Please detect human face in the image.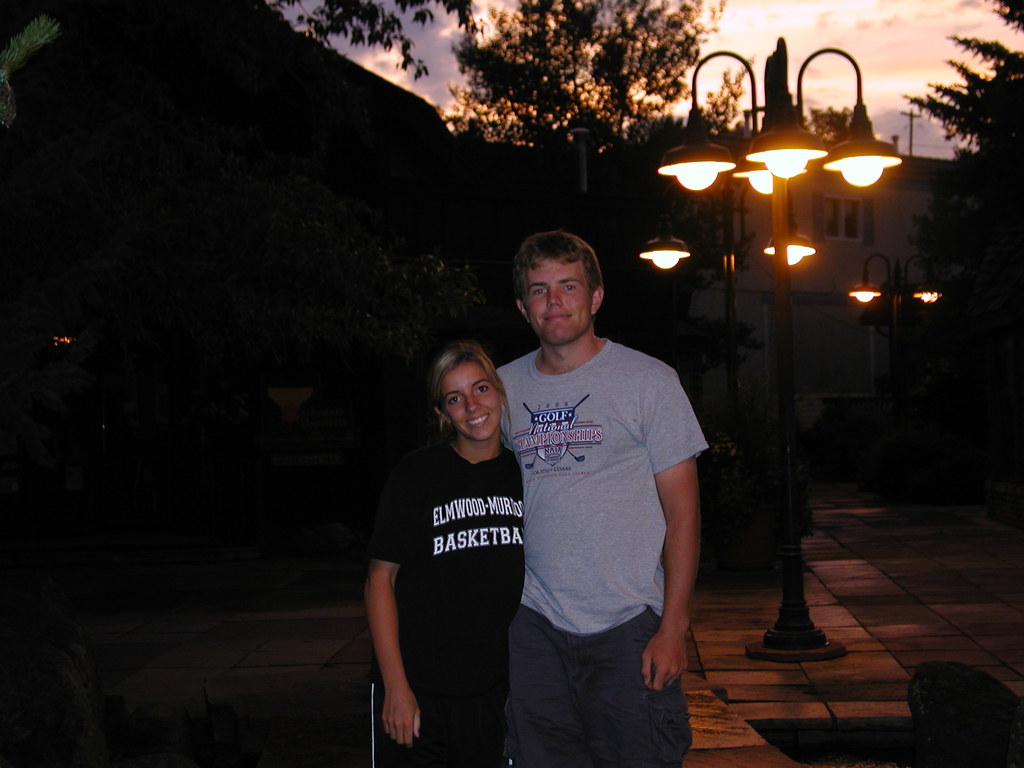
[left=444, top=360, right=501, bottom=439].
